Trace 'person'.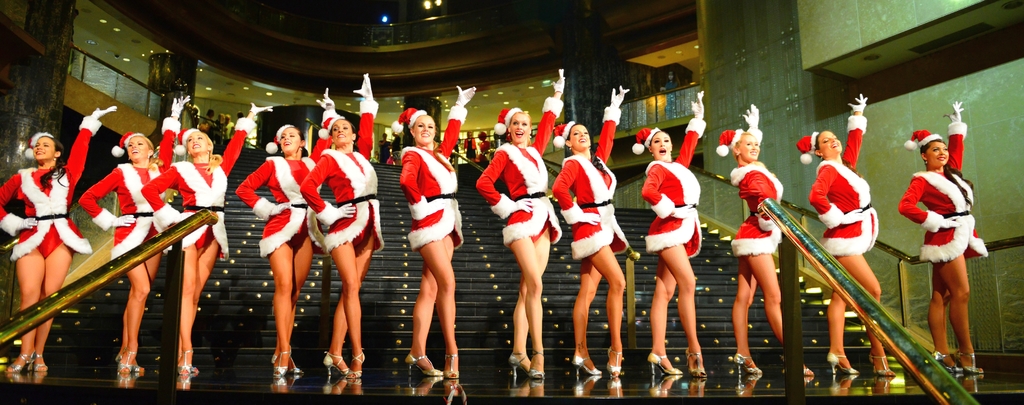
Traced to l=551, t=83, r=628, b=380.
